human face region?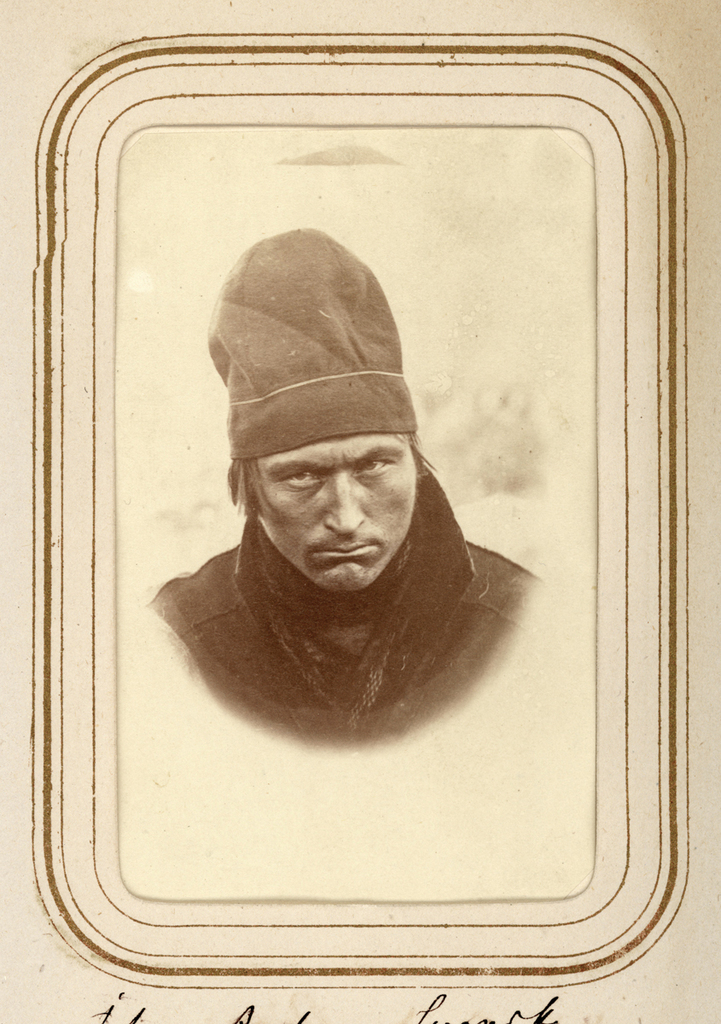
x1=253 y1=439 x2=411 y2=590
